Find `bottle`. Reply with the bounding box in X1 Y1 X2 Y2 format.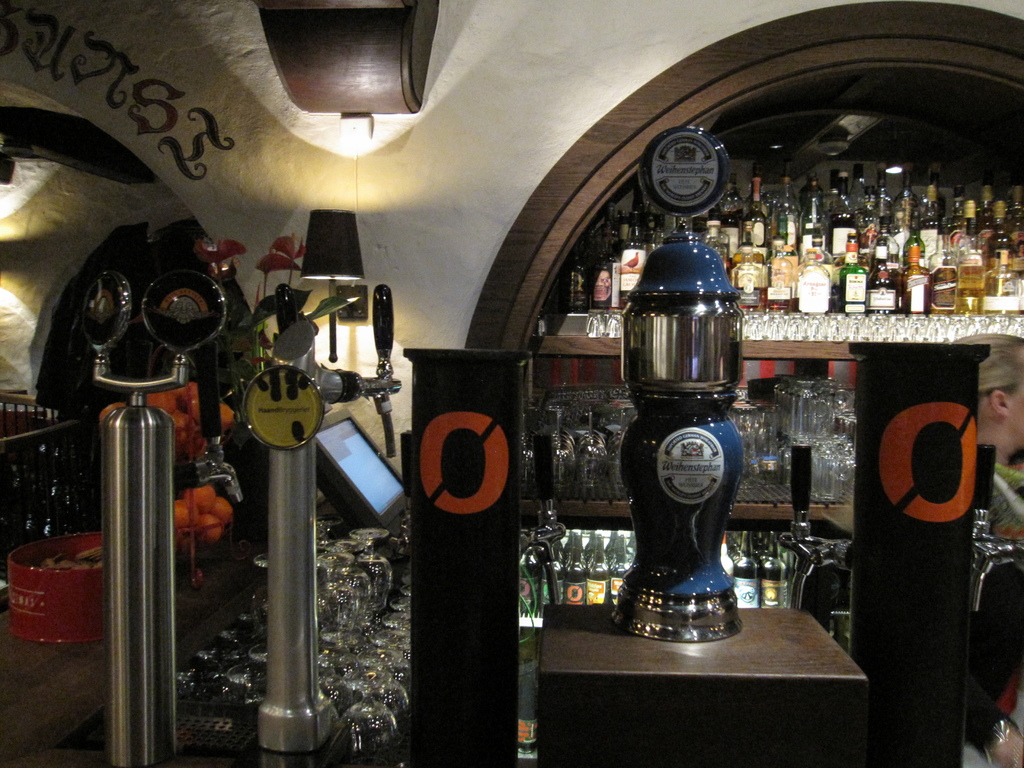
928 225 958 314.
